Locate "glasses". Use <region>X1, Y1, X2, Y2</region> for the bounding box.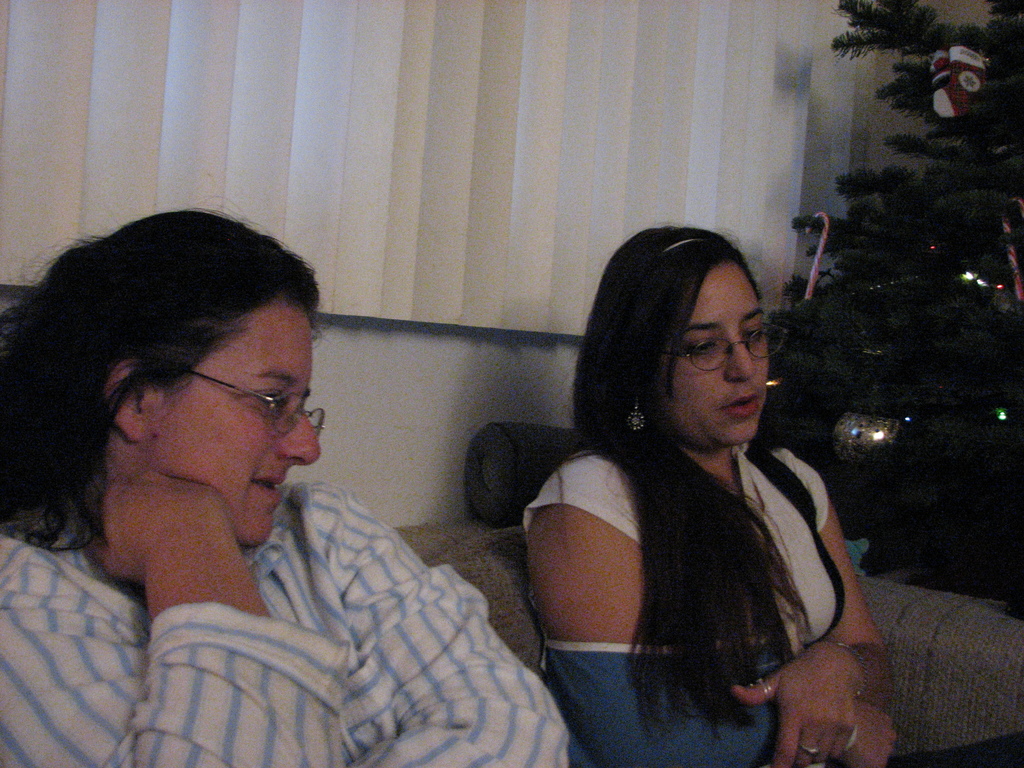
<region>185, 371, 326, 436</region>.
